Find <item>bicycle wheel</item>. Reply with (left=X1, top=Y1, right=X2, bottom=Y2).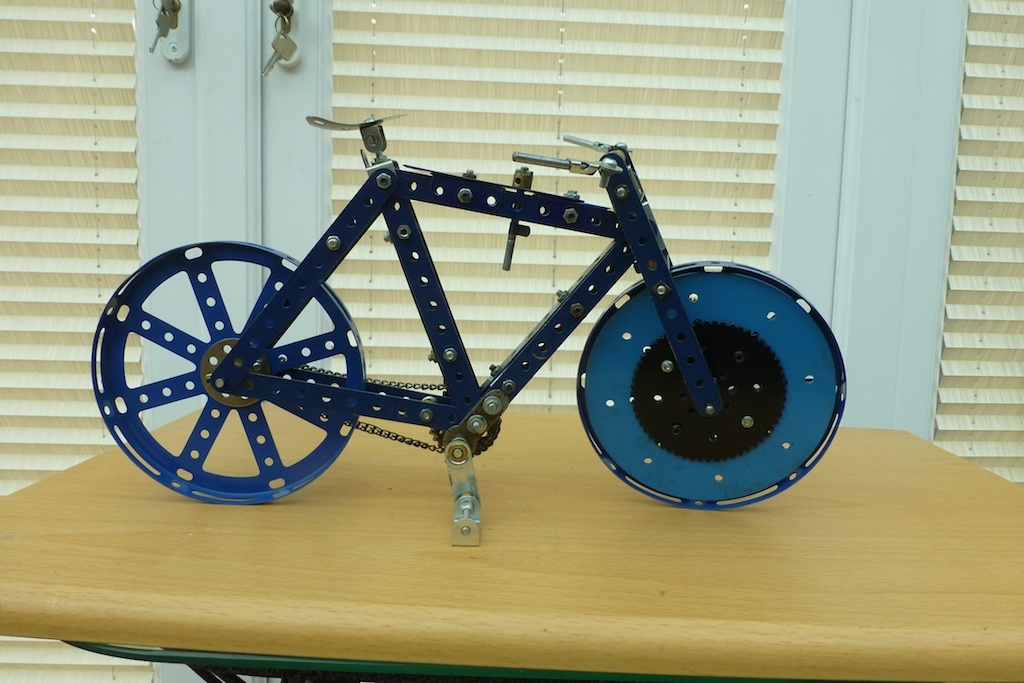
(left=574, top=256, right=850, bottom=506).
